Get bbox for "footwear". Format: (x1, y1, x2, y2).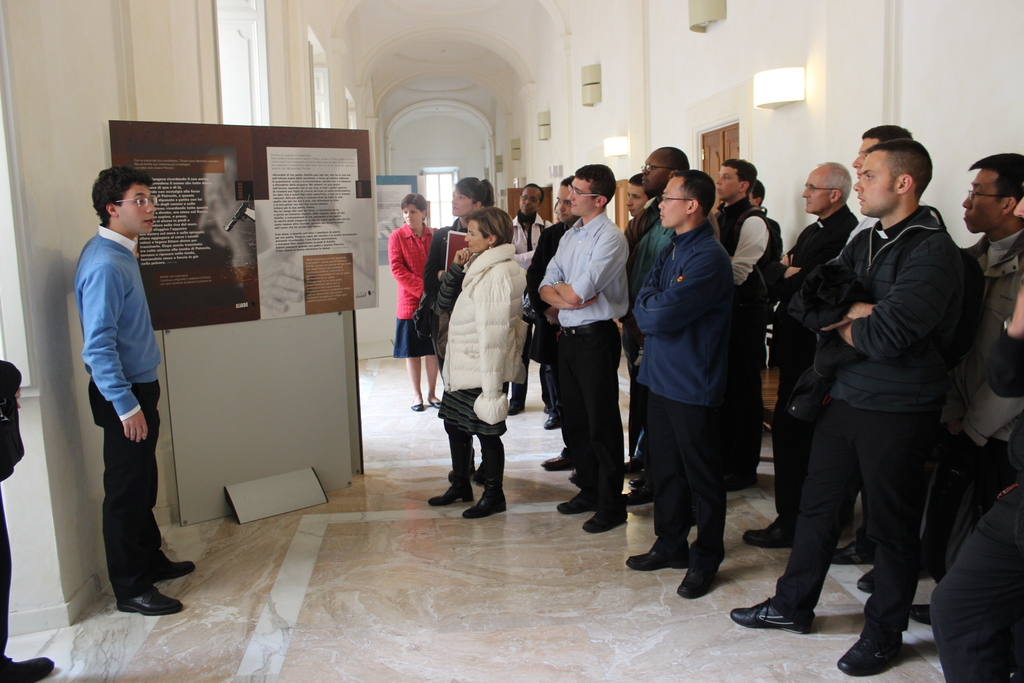
(461, 487, 509, 520).
